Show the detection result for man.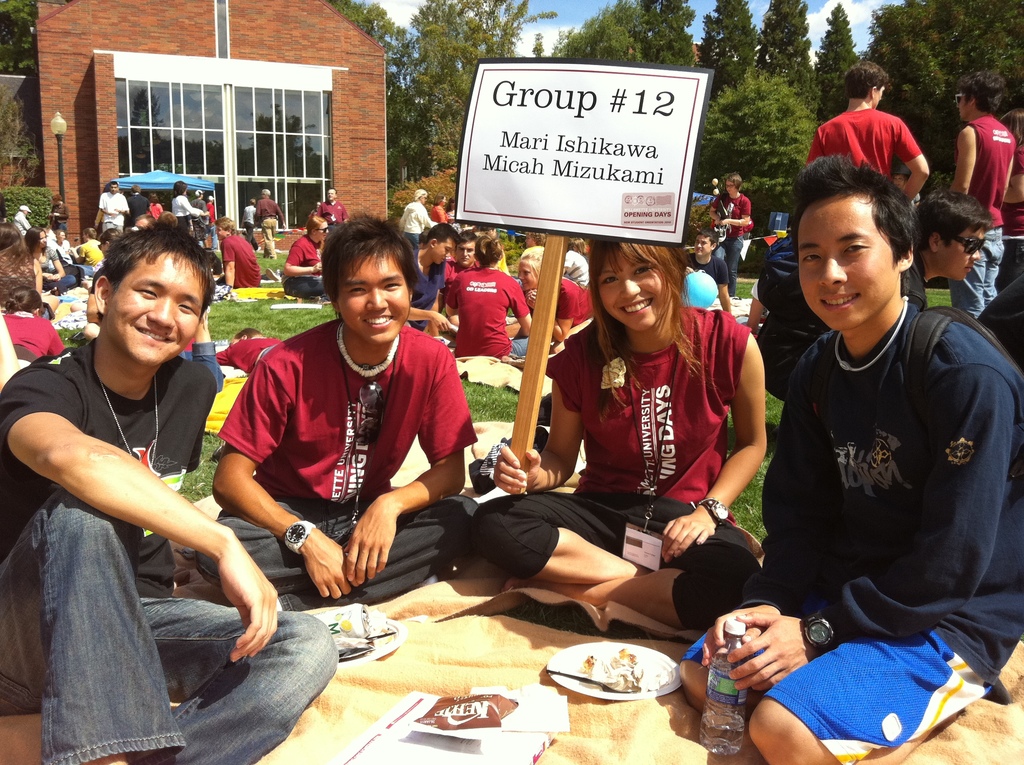
(125, 182, 148, 227).
